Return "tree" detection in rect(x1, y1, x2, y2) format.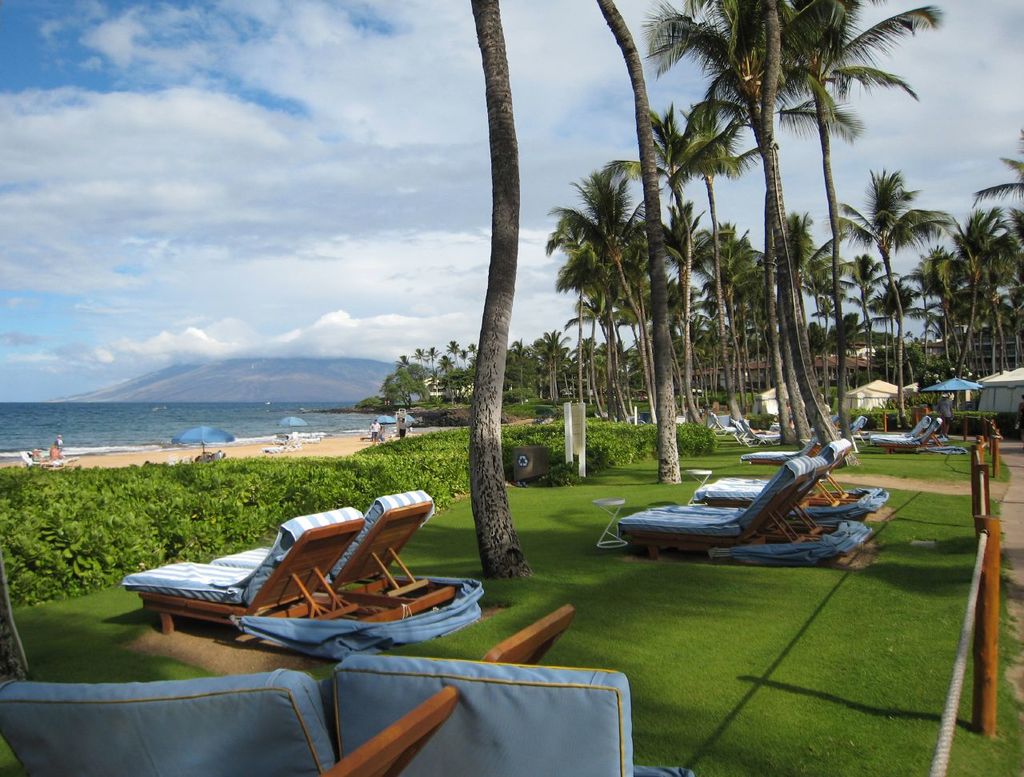
rect(834, 165, 939, 421).
